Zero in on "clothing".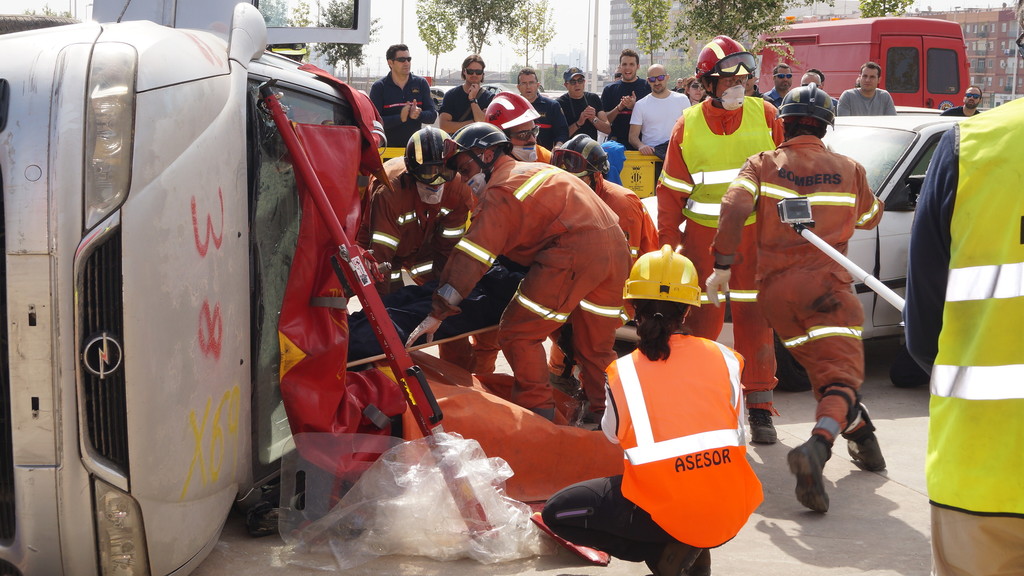
Zeroed in: x1=762, y1=85, x2=785, y2=106.
